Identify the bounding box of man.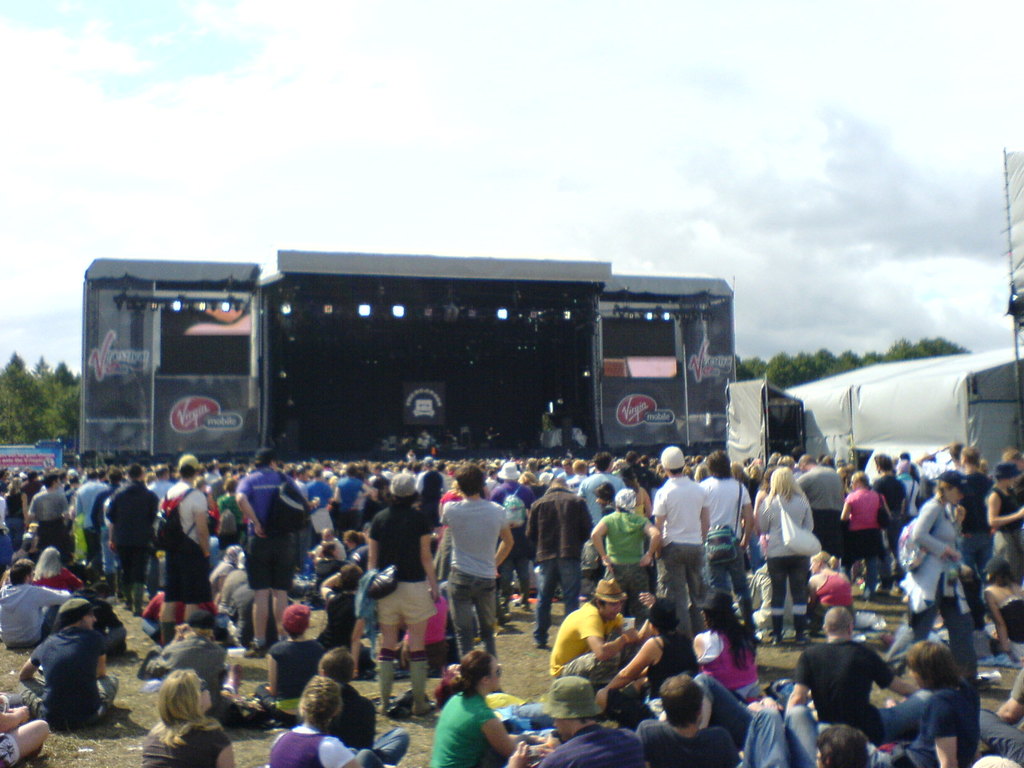
l=801, t=628, r=907, b=750.
